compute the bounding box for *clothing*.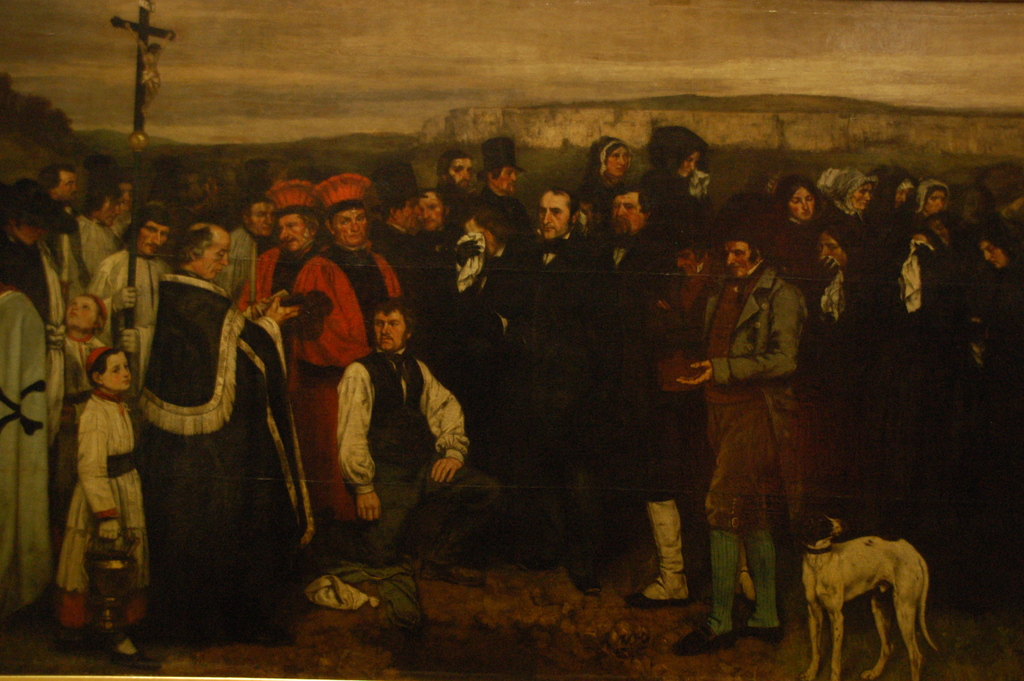
BBox(444, 190, 475, 221).
